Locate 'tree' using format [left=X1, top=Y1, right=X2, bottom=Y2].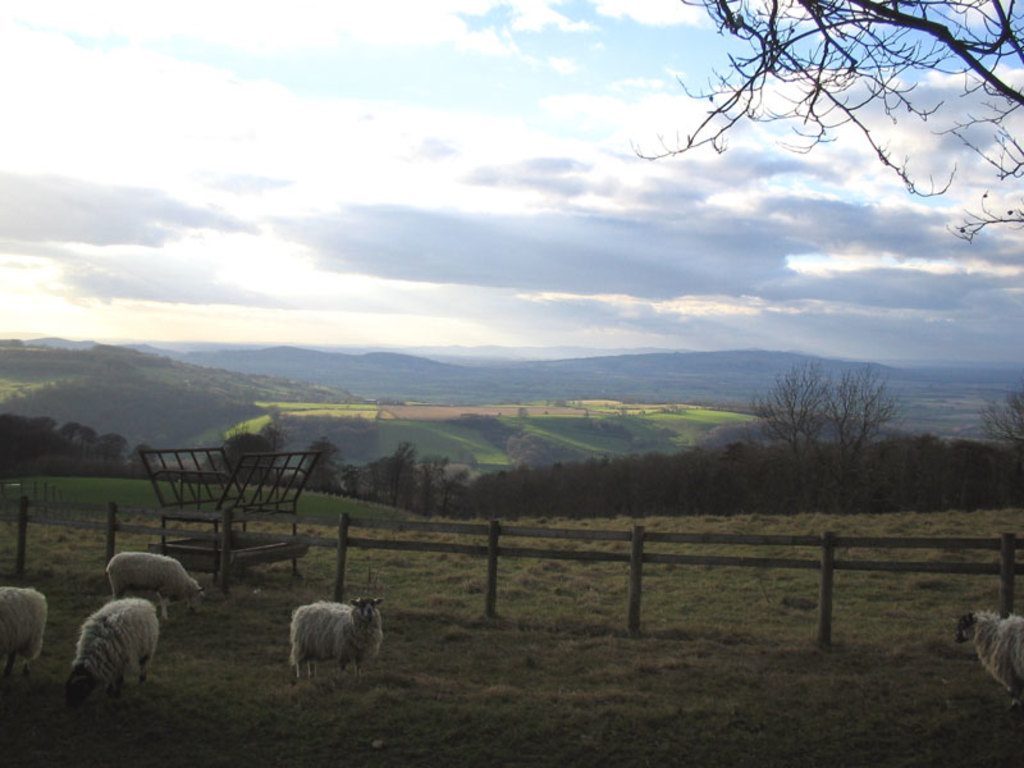
[left=220, top=431, right=278, bottom=477].
